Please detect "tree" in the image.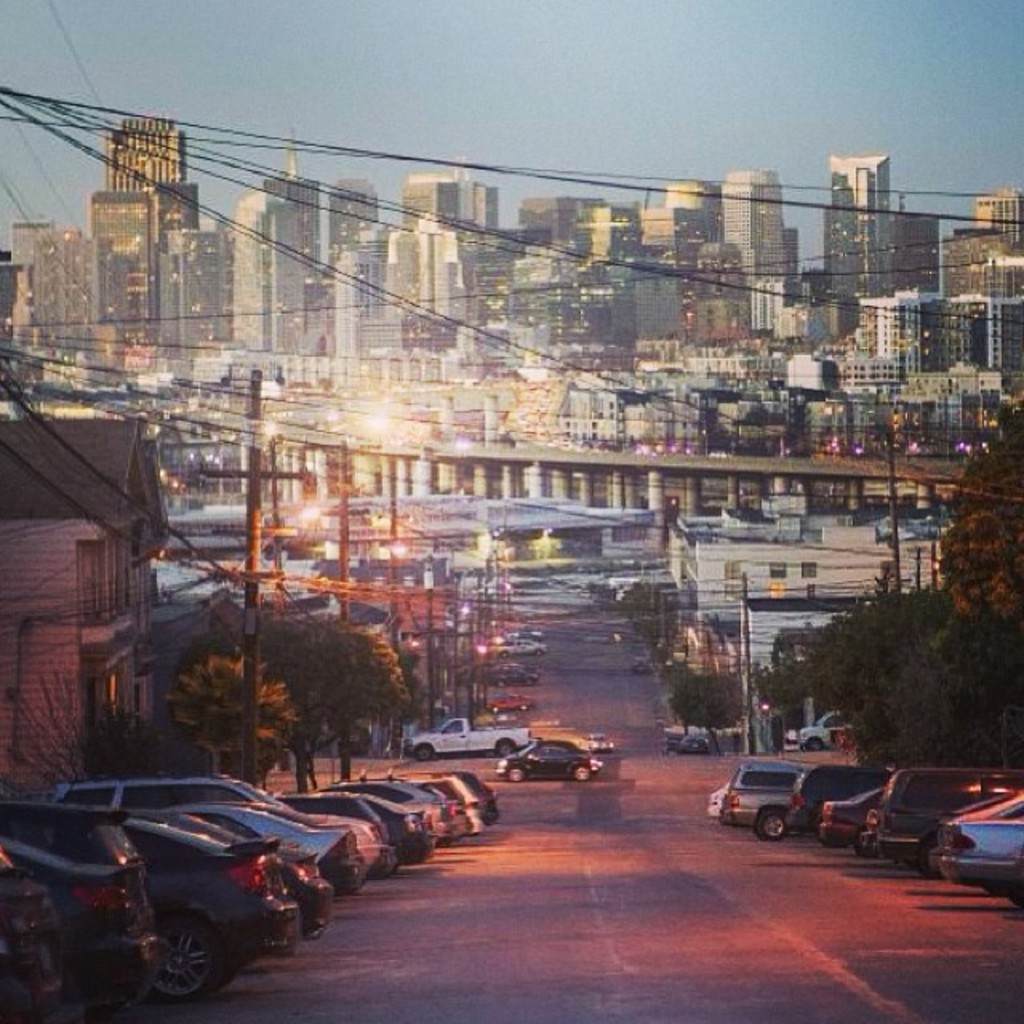
left=163, top=653, right=301, bottom=778.
